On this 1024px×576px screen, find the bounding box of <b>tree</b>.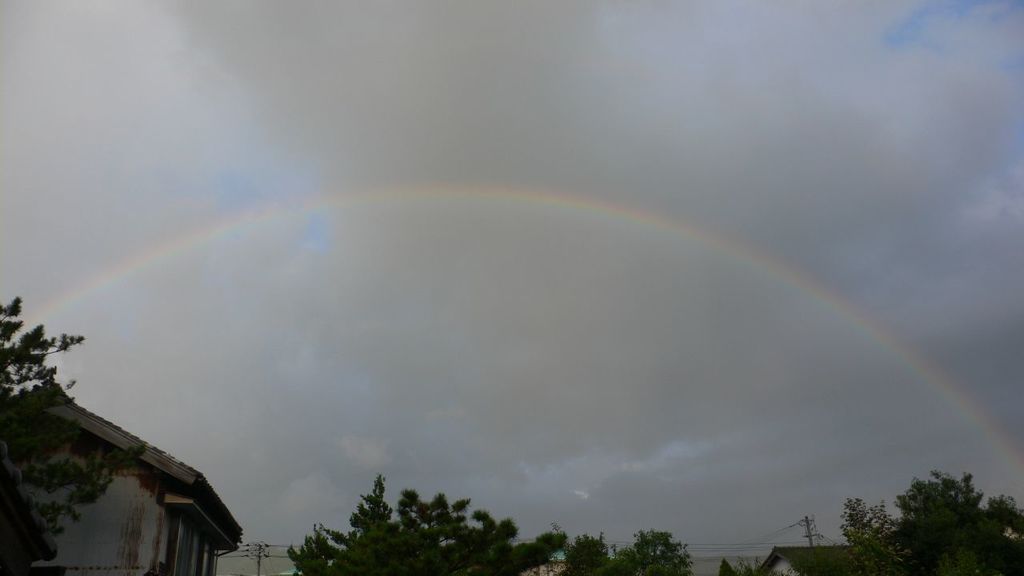
Bounding box: bbox=[0, 297, 149, 575].
